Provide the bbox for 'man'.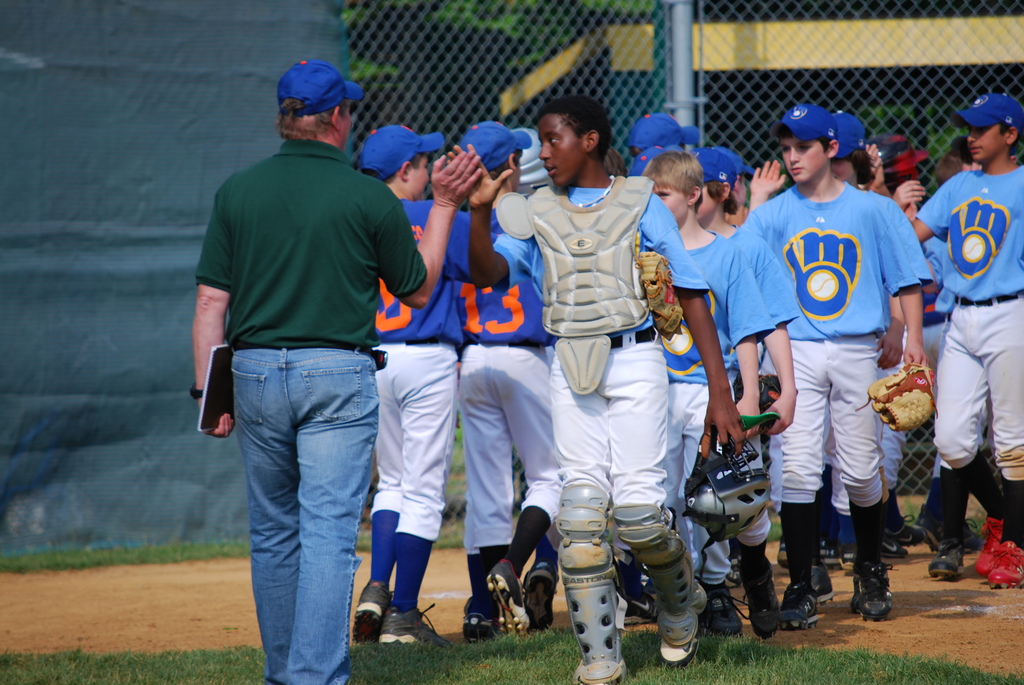
(185, 58, 476, 684).
